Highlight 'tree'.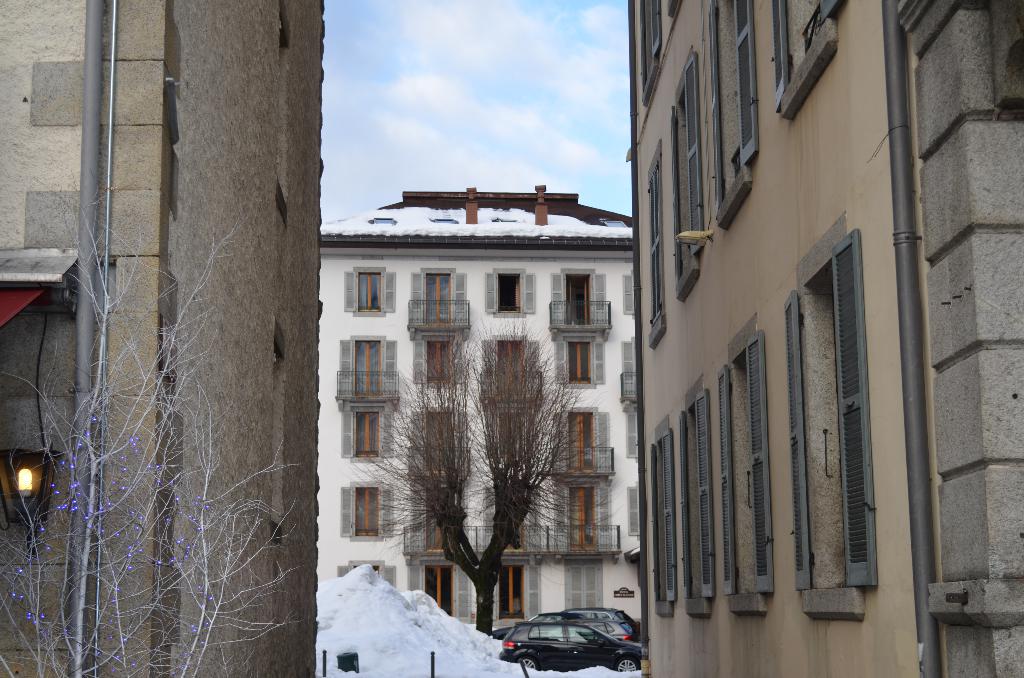
Highlighted region: [x1=0, y1=179, x2=299, y2=677].
